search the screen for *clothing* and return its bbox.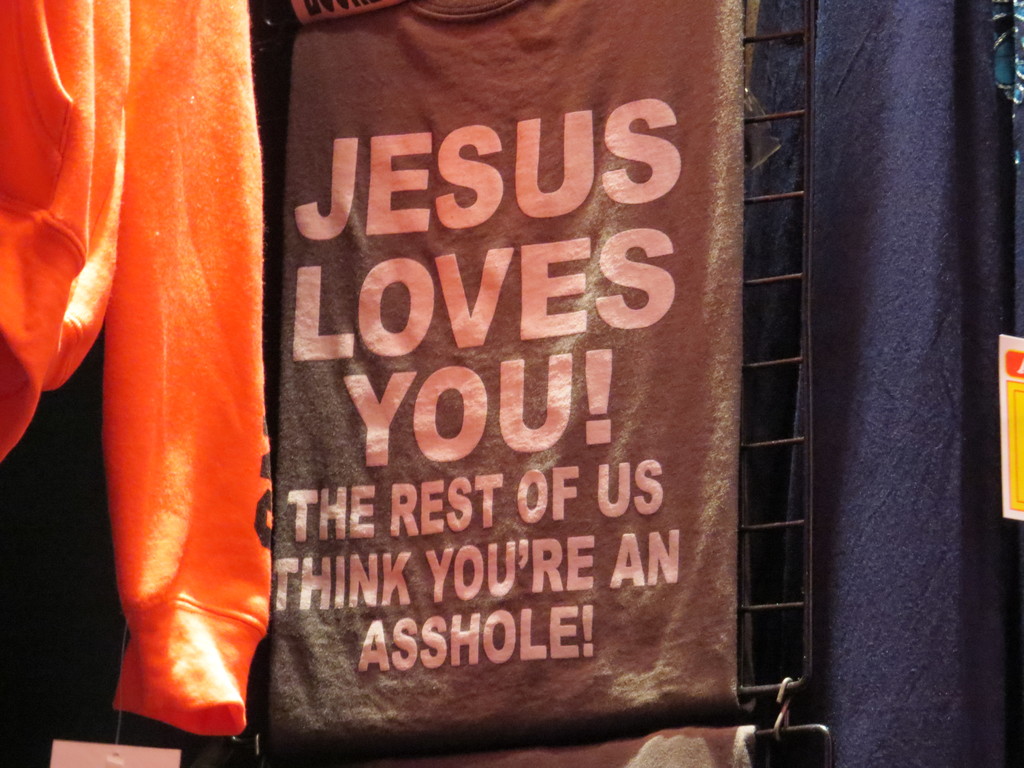
Found: 28,0,276,692.
